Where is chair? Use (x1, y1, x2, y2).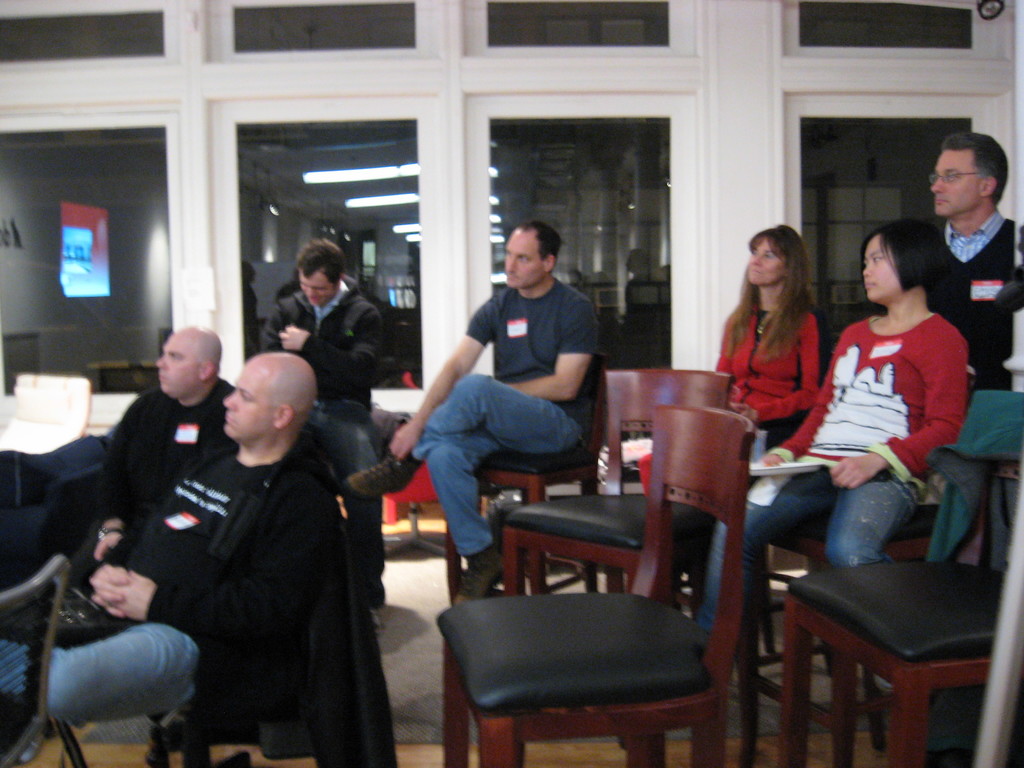
(445, 353, 609, 610).
